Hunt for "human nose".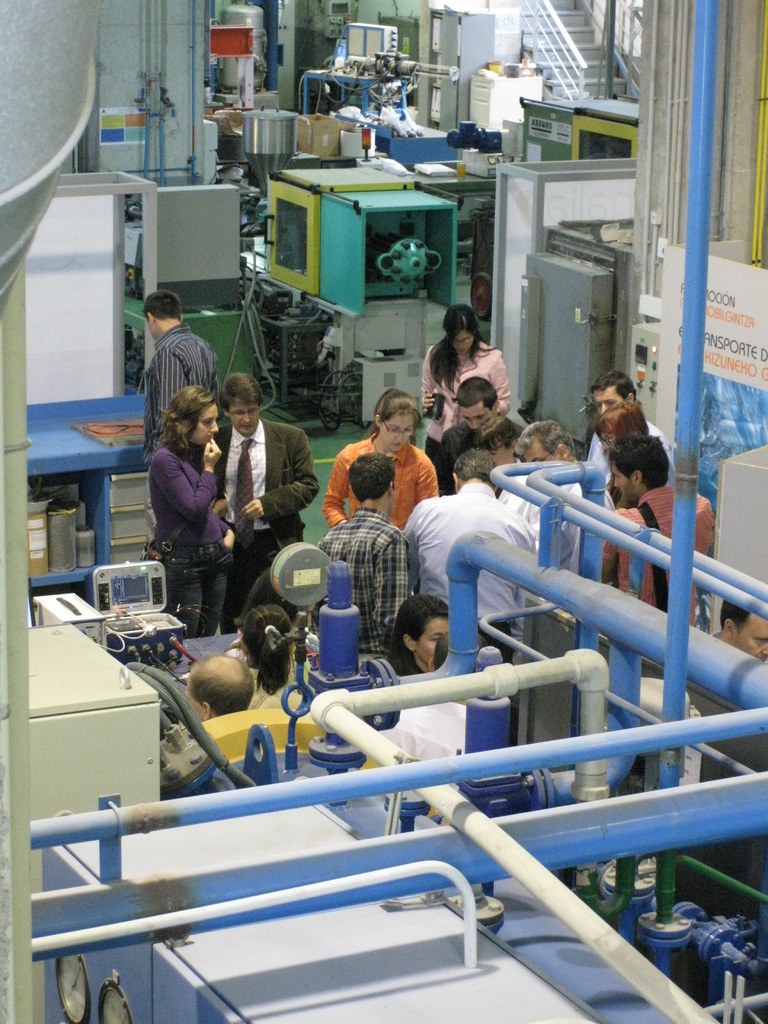
Hunted down at Rect(209, 420, 220, 432).
